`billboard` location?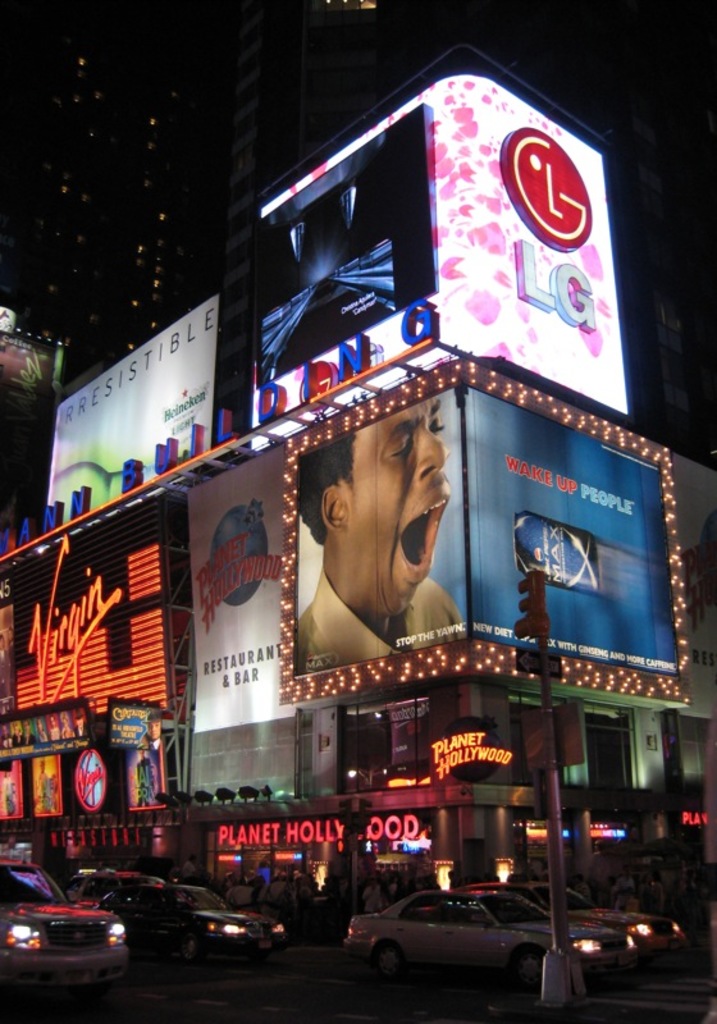
x1=250, y1=100, x2=442, y2=385
